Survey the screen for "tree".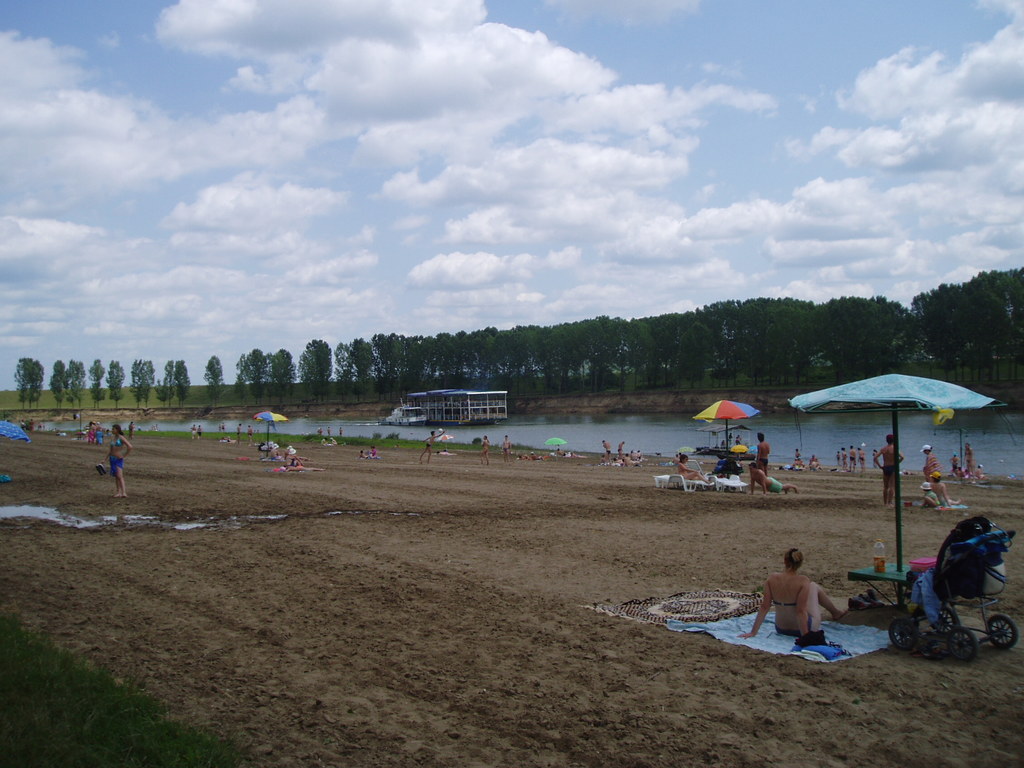
Survey found: detection(13, 358, 38, 410).
